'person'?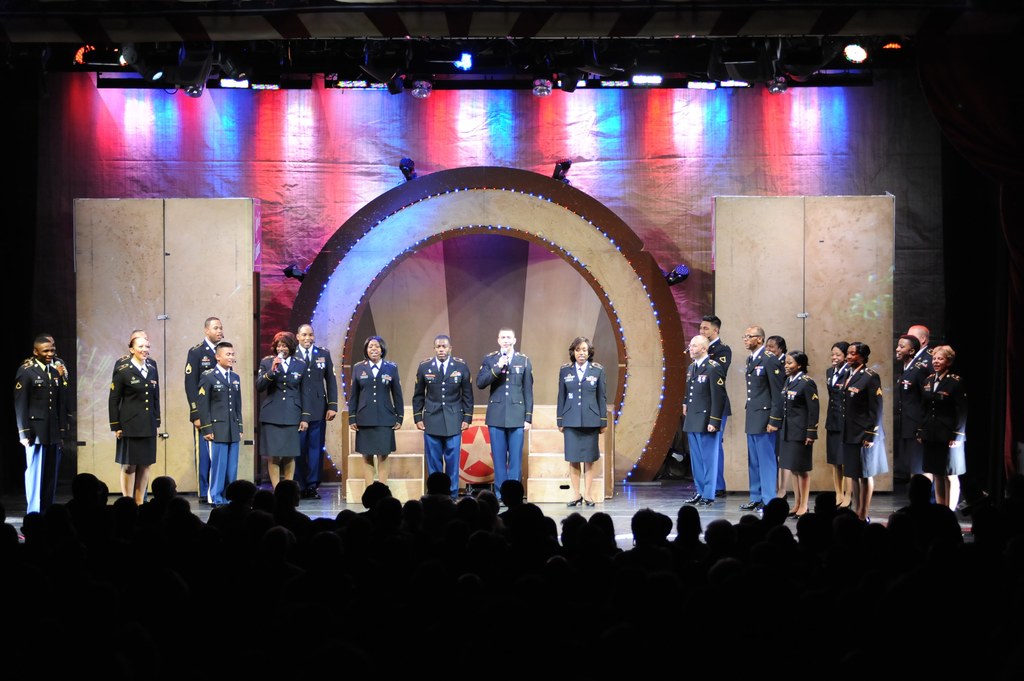
(left=700, top=317, right=725, bottom=493)
